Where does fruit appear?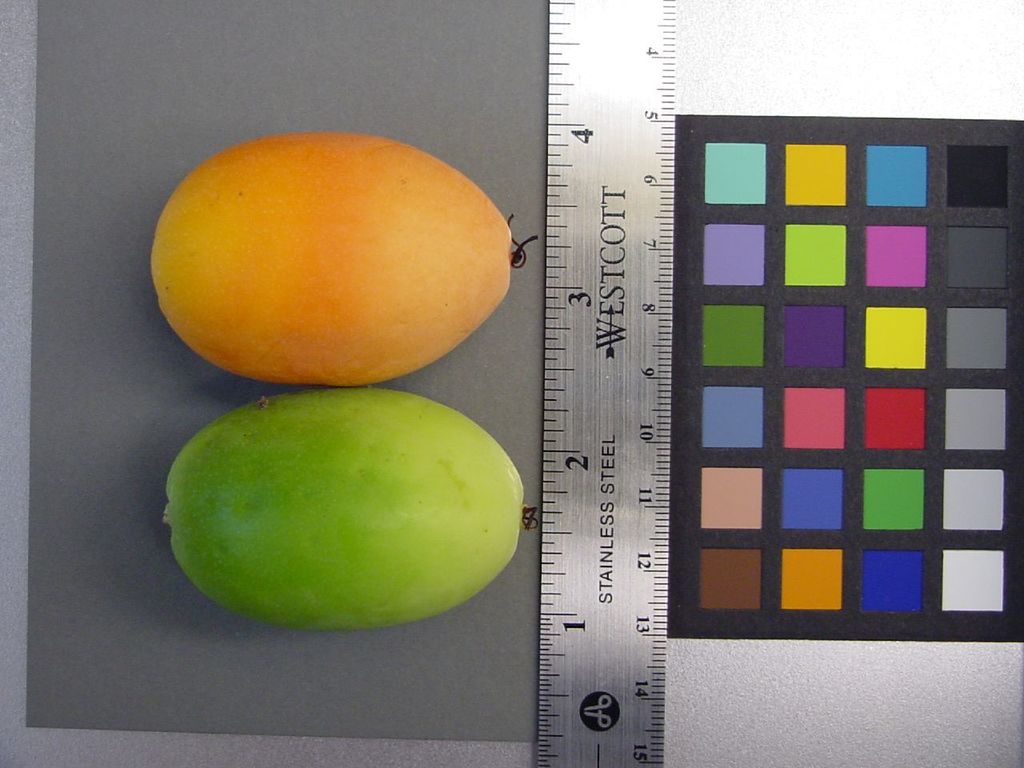
Appears at 148:376:532:638.
